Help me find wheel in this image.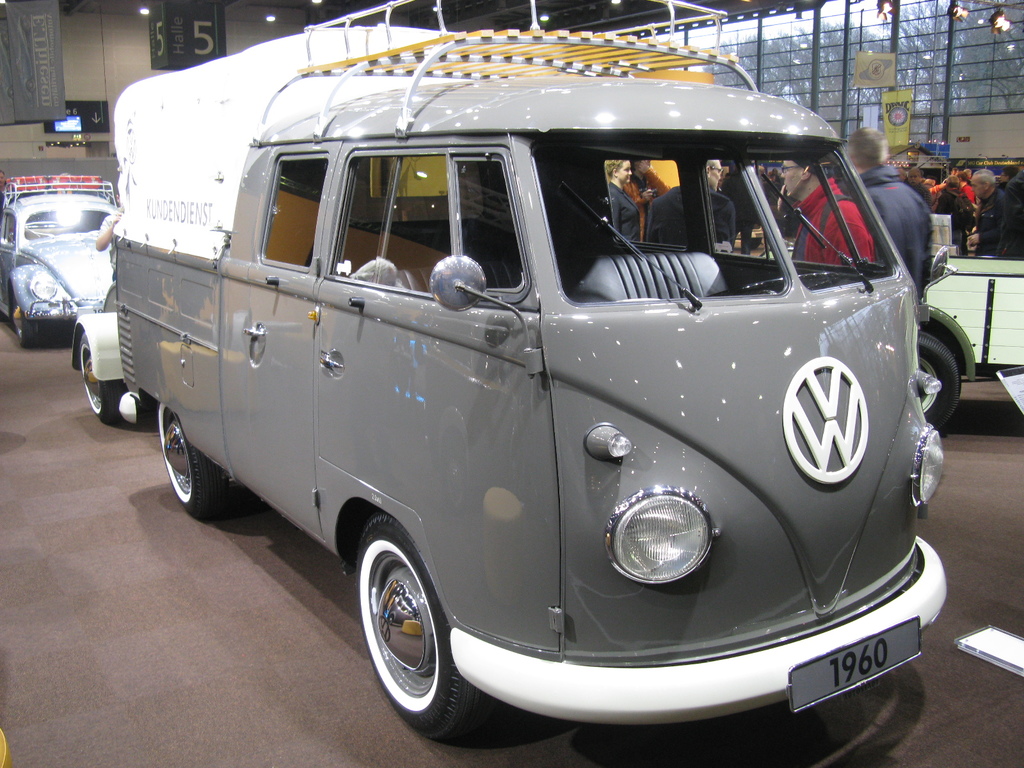
Found it: Rect(18, 297, 53, 354).
